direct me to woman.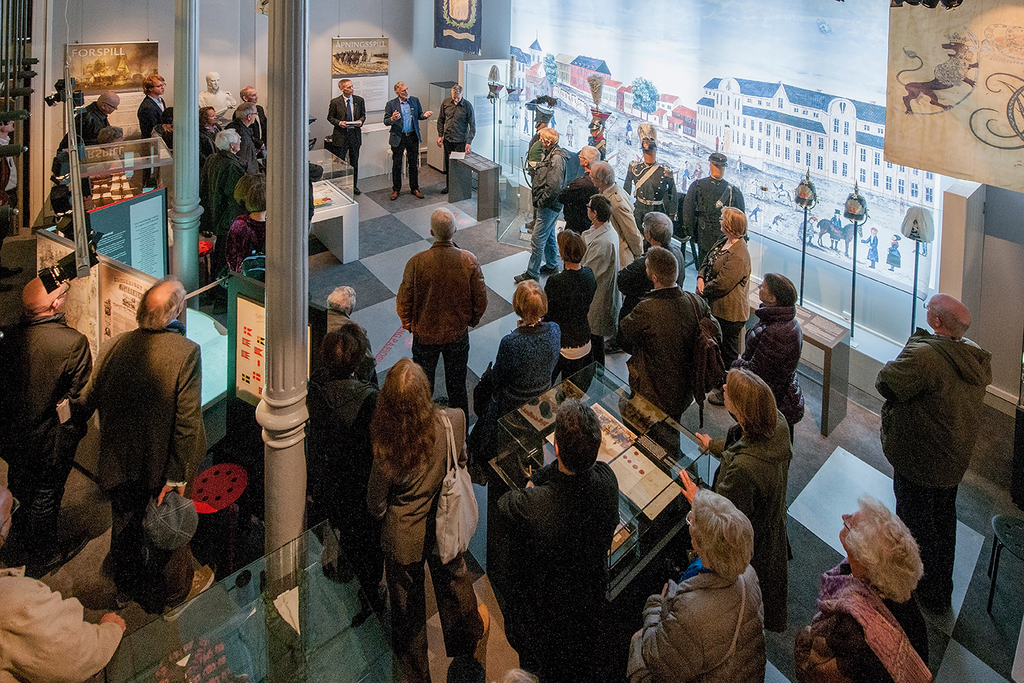
Direction: pyautogui.locateOnScreen(795, 492, 941, 682).
